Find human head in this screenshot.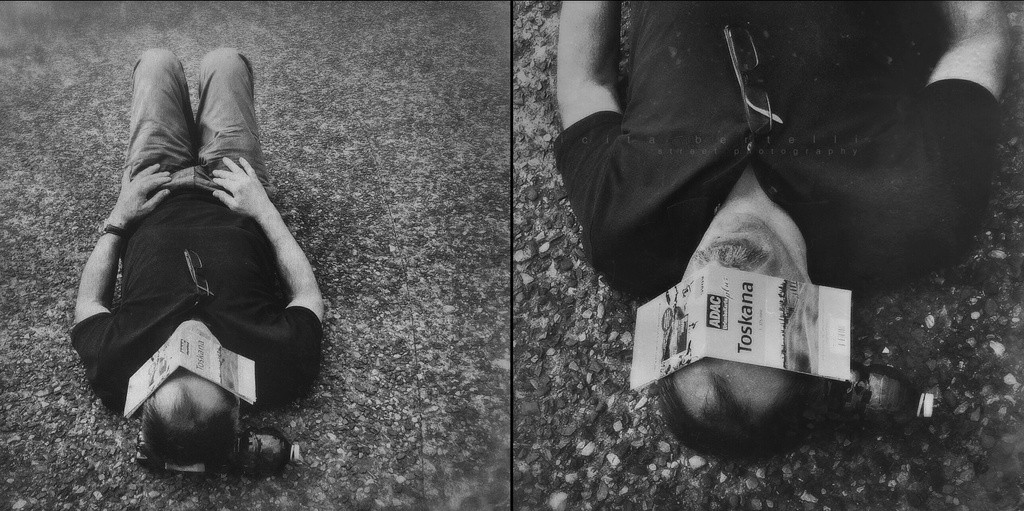
The bounding box for human head is [x1=140, y1=321, x2=244, y2=466].
